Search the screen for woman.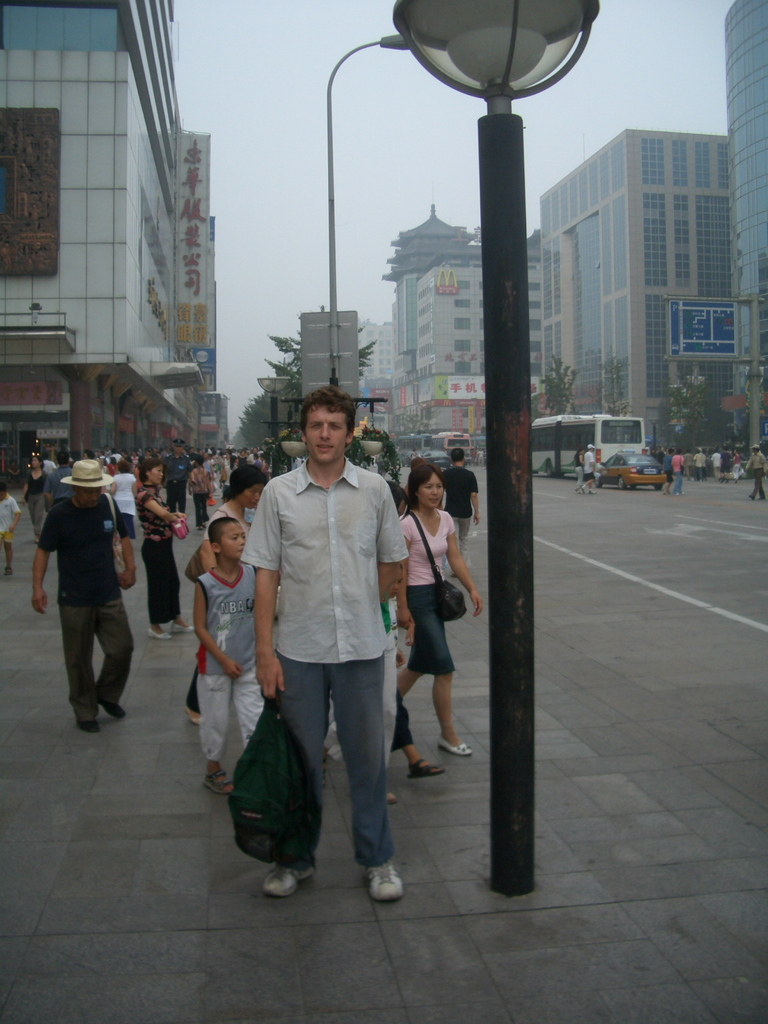
Found at 136 458 195 641.
